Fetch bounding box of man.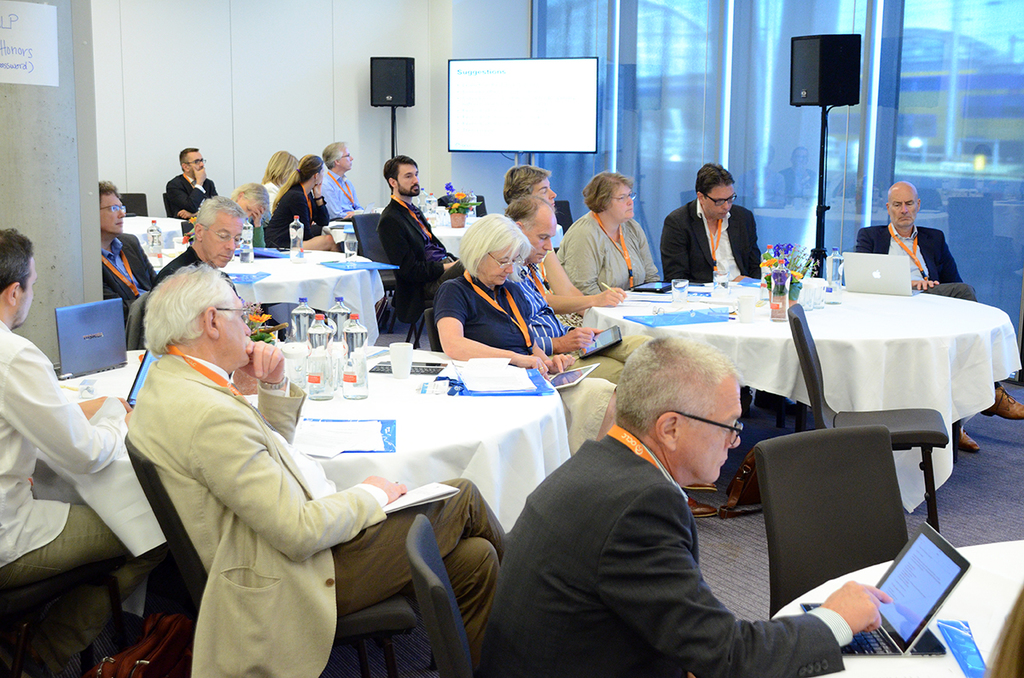
Bbox: detection(499, 159, 628, 316).
